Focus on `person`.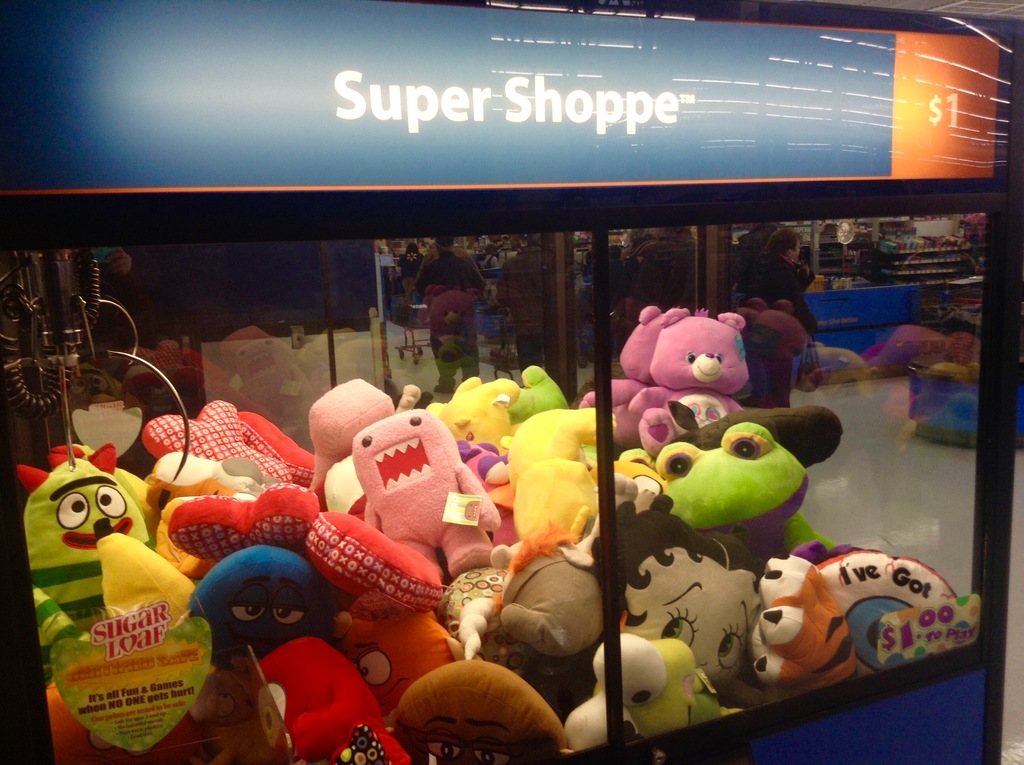
Focused at (x1=416, y1=236, x2=484, y2=394).
